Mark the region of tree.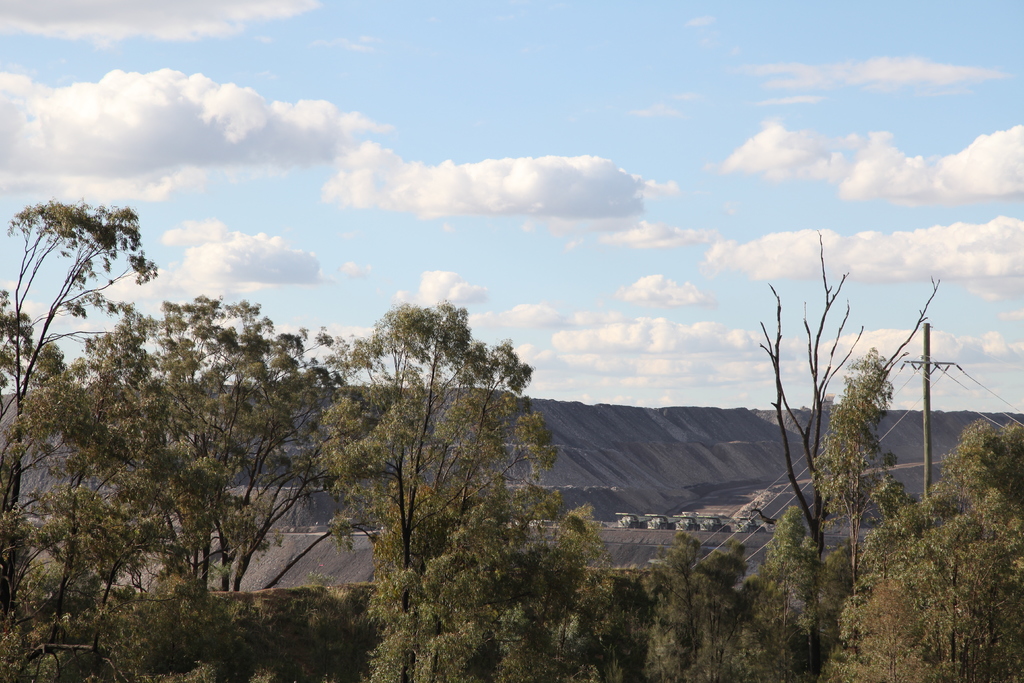
Region: <region>727, 224, 940, 682</region>.
